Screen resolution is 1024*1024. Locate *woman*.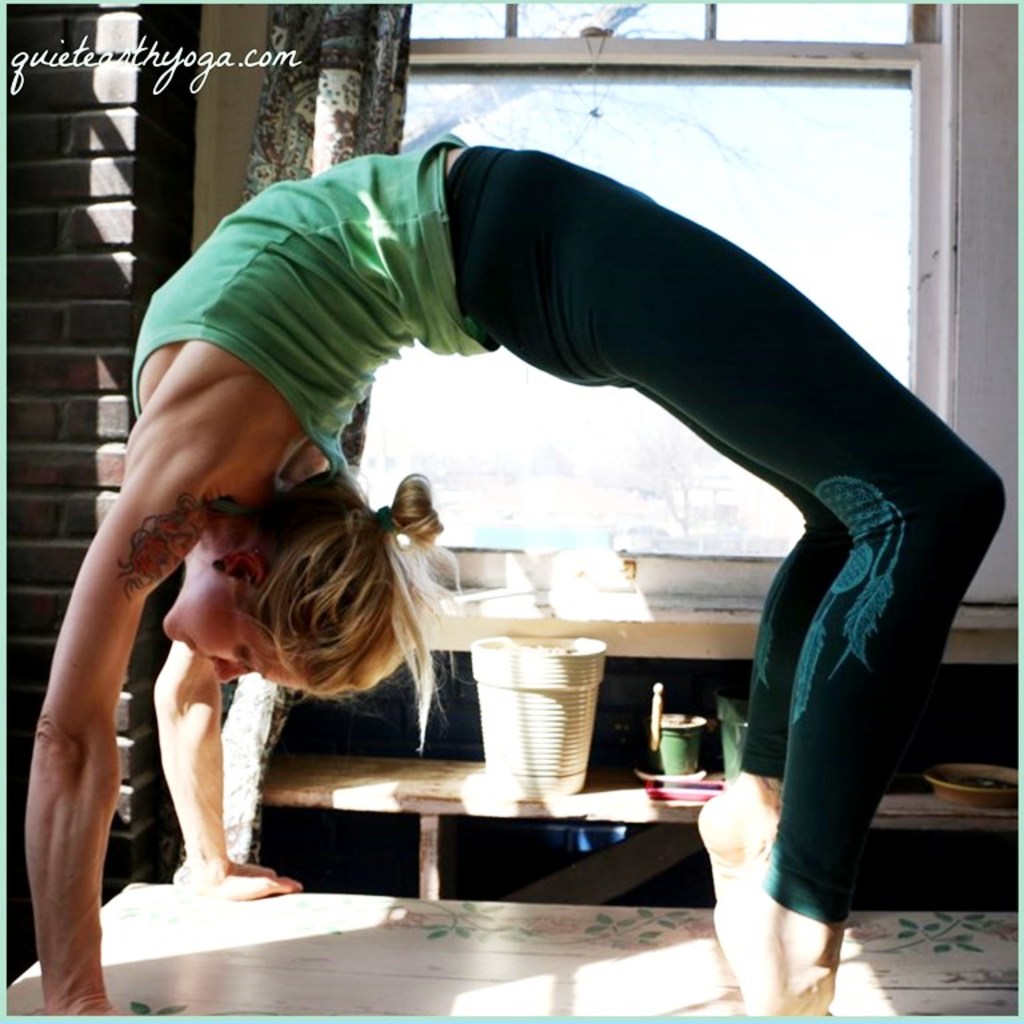
bbox(20, 124, 1008, 1016).
